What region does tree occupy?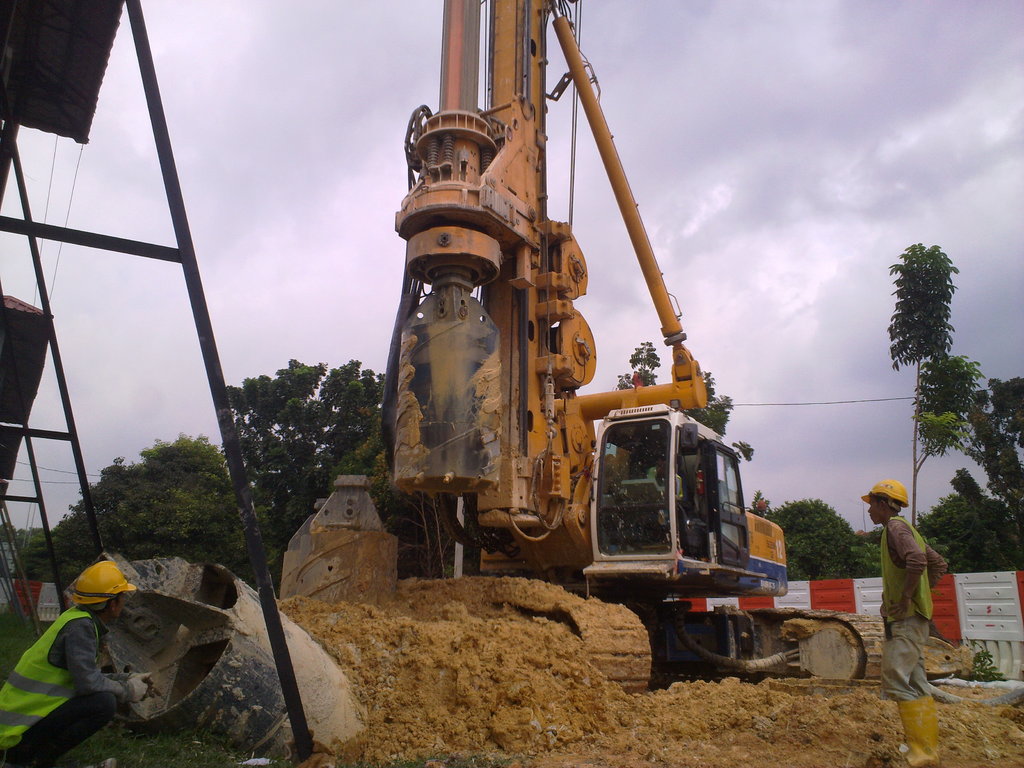
crop(888, 241, 988, 529).
